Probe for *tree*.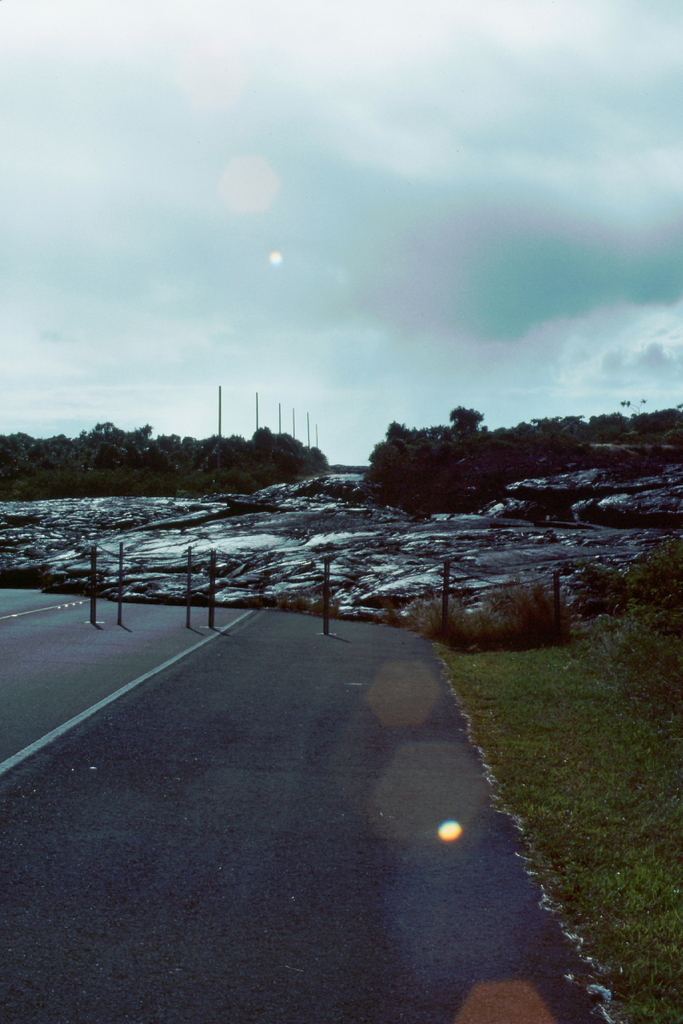
Probe result: bbox=[88, 416, 130, 470].
